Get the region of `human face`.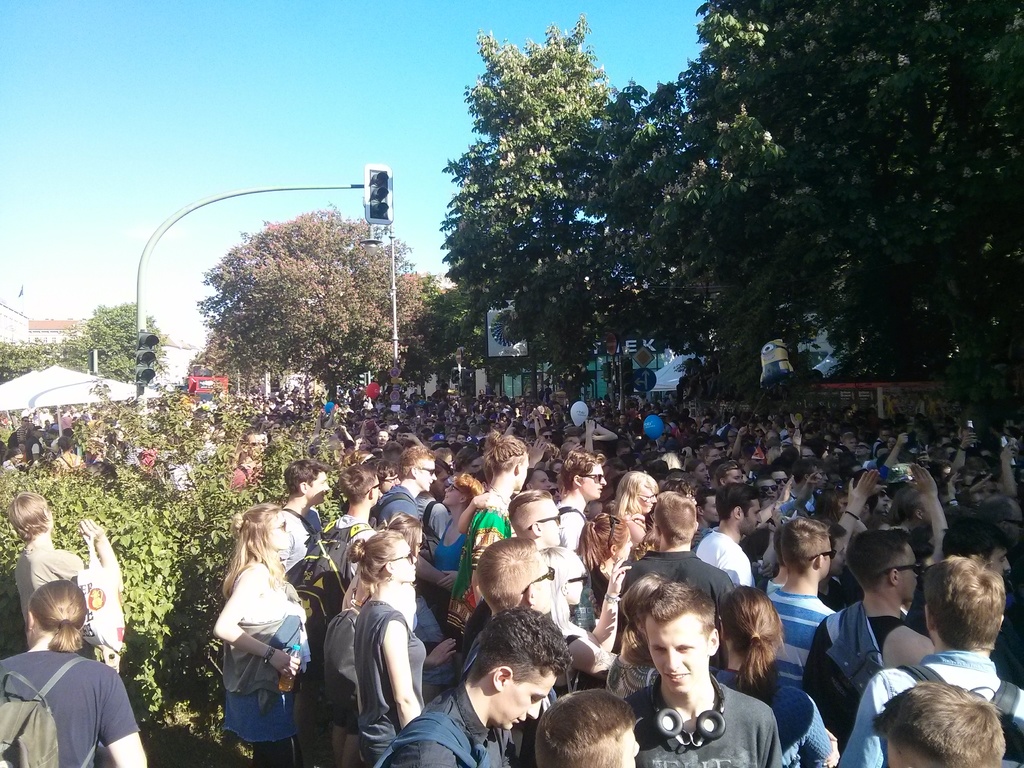
(650,621,708,694).
